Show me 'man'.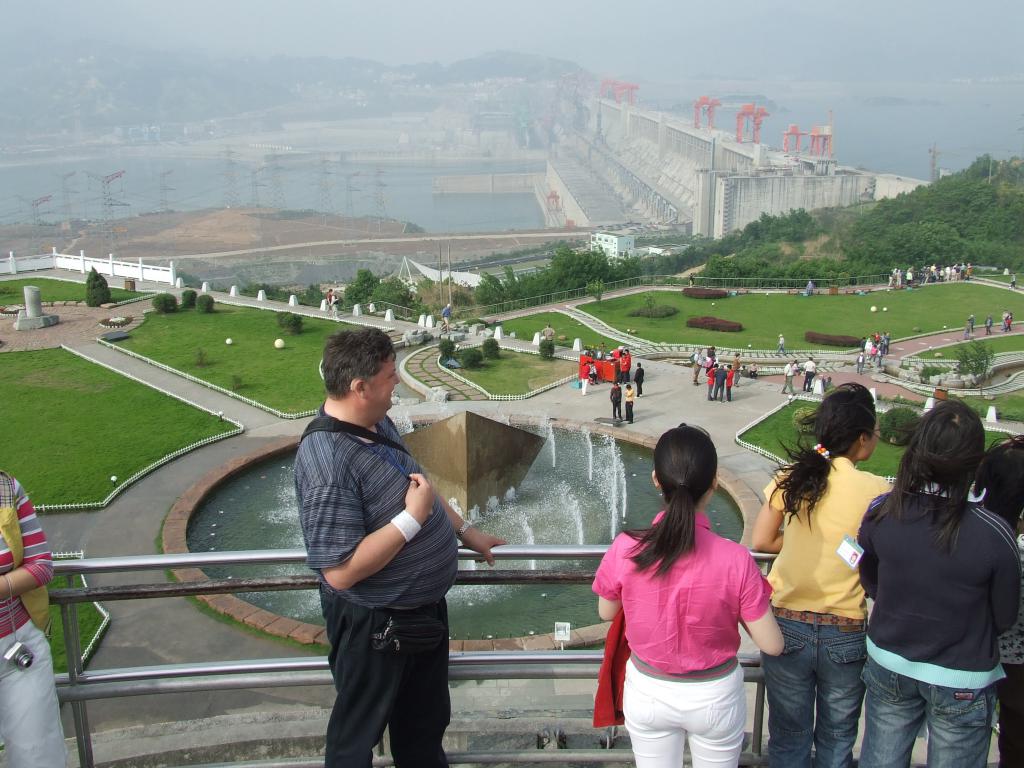
'man' is here: <bbox>707, 364, 716, 397</bbox>.
